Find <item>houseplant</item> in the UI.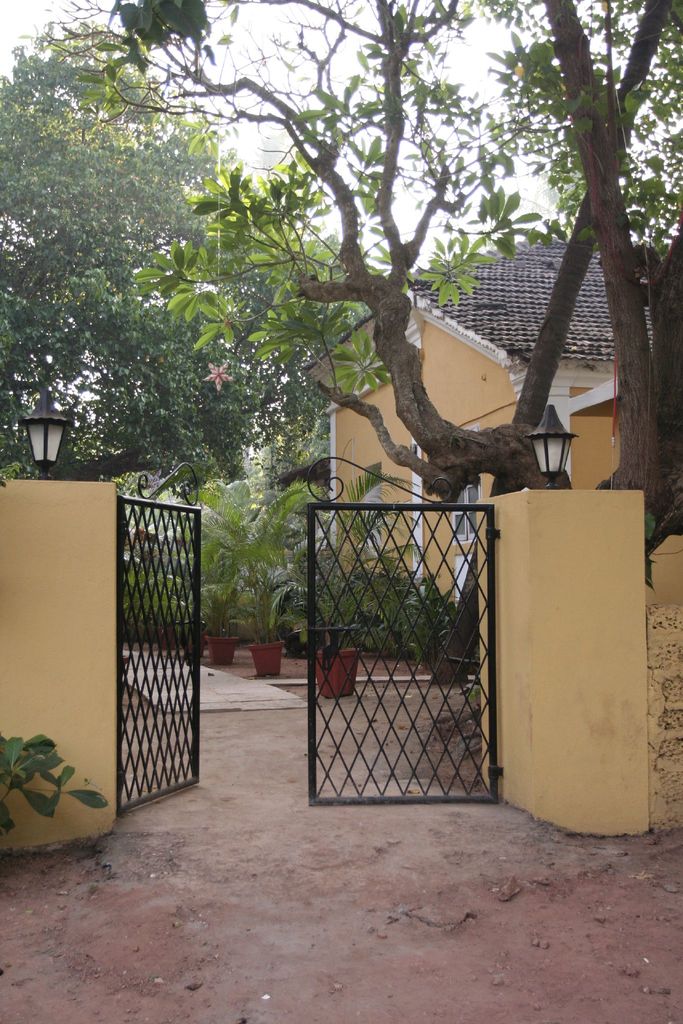
UI element at 217, 476, 324, 681.
